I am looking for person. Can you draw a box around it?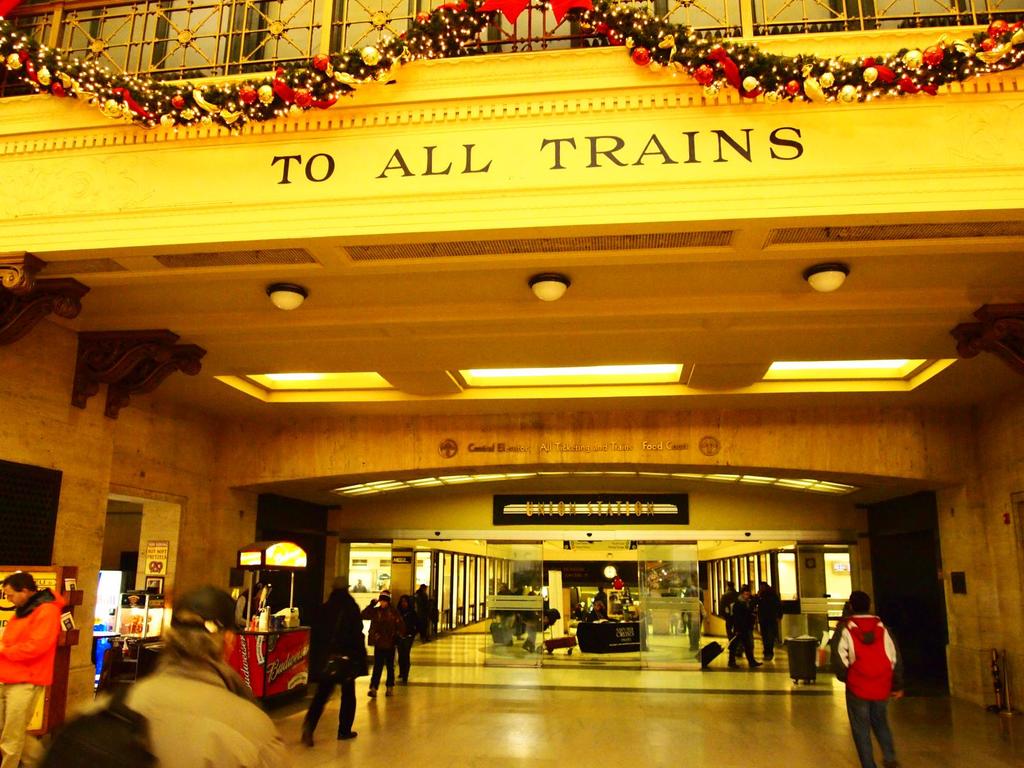
Sure, the bounding box is detection(593, 588, 609, 602).
